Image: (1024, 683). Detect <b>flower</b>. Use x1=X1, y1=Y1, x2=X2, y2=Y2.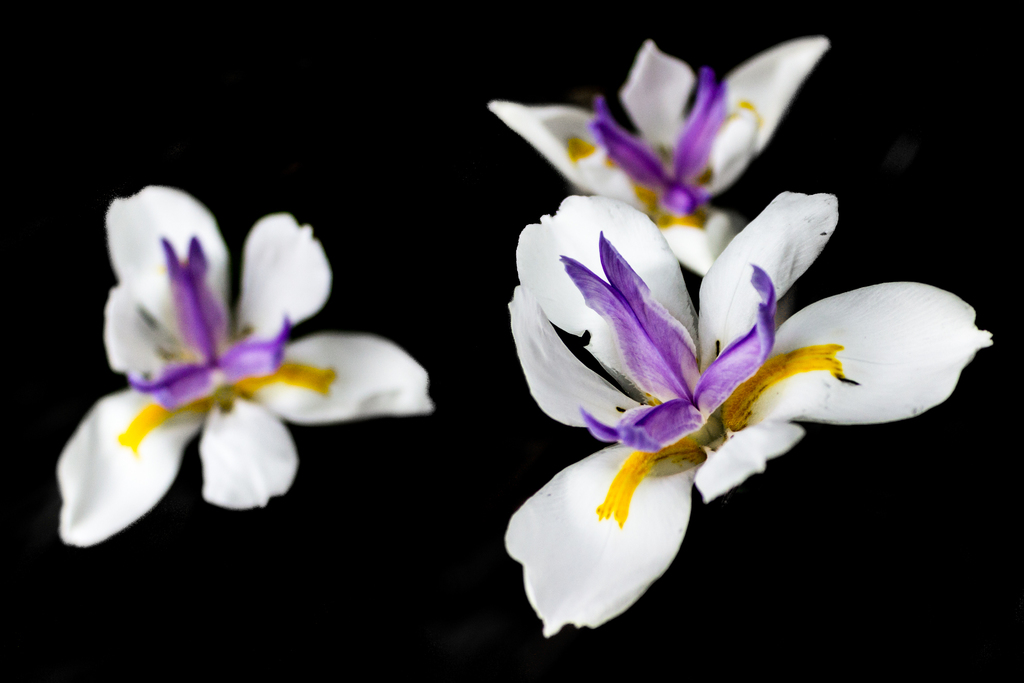
x1=51, y1=188, x2=434, y2=549.
